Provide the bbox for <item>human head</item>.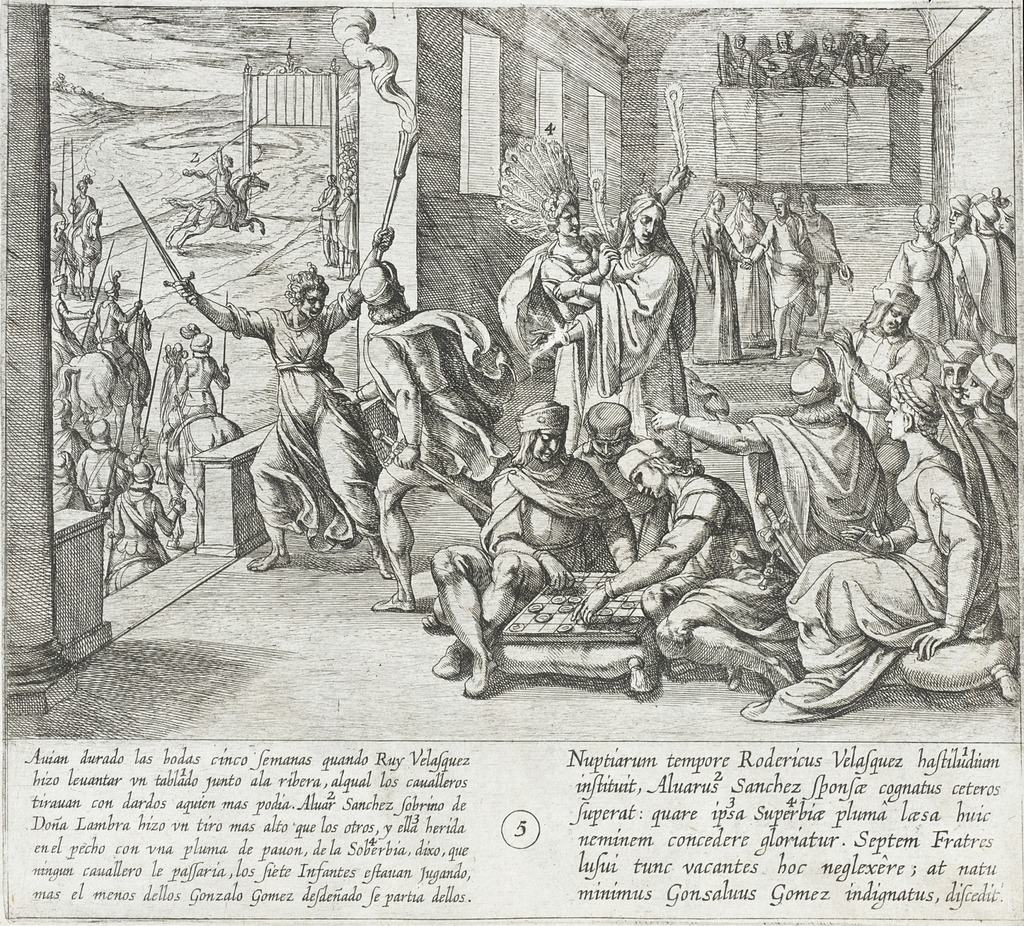
select_region(588, 407, 634, 465).
